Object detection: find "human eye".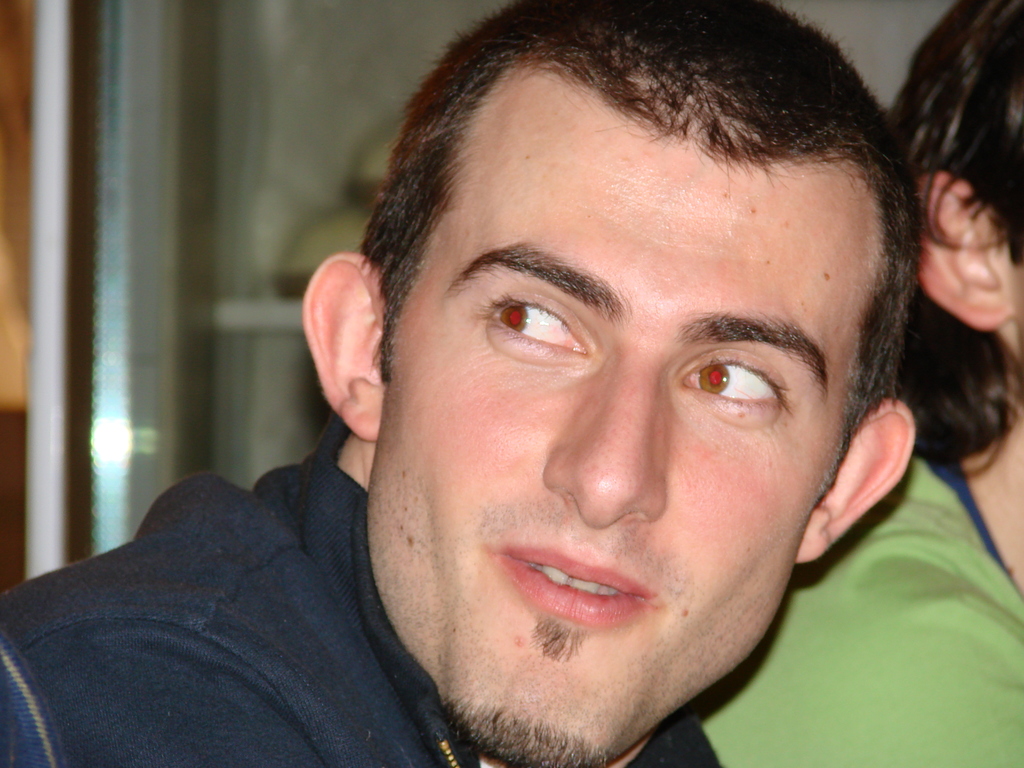
470, 287, 586, 362.
